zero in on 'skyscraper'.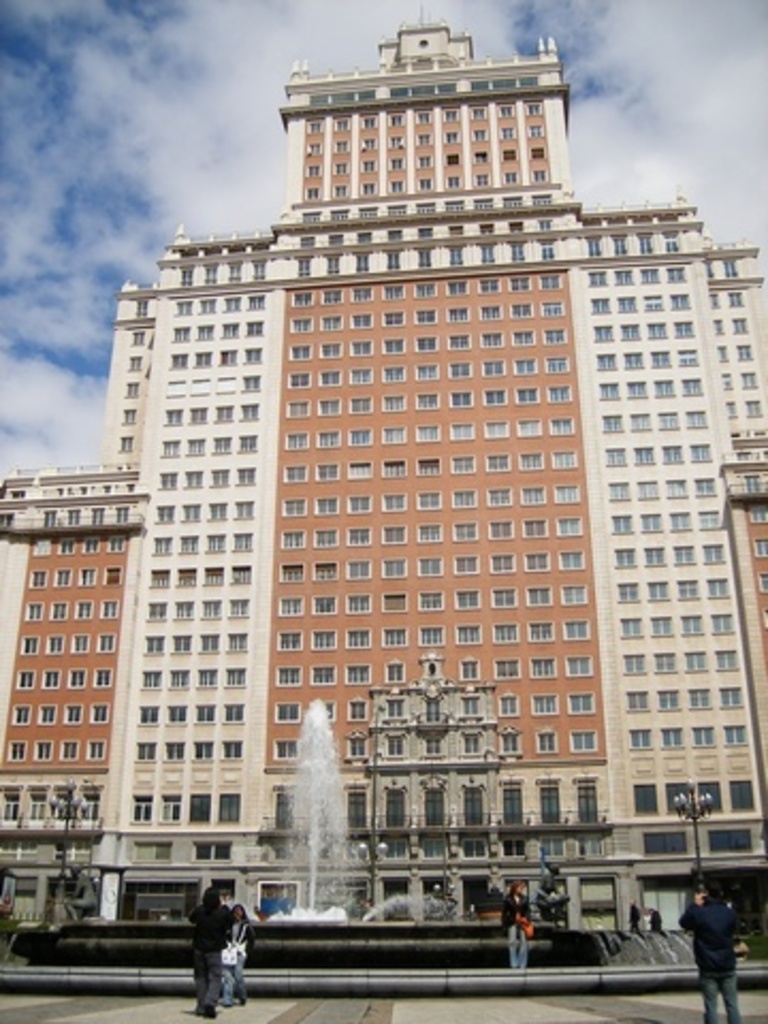
Zeroed in: region(0, 0, 766, 943).
